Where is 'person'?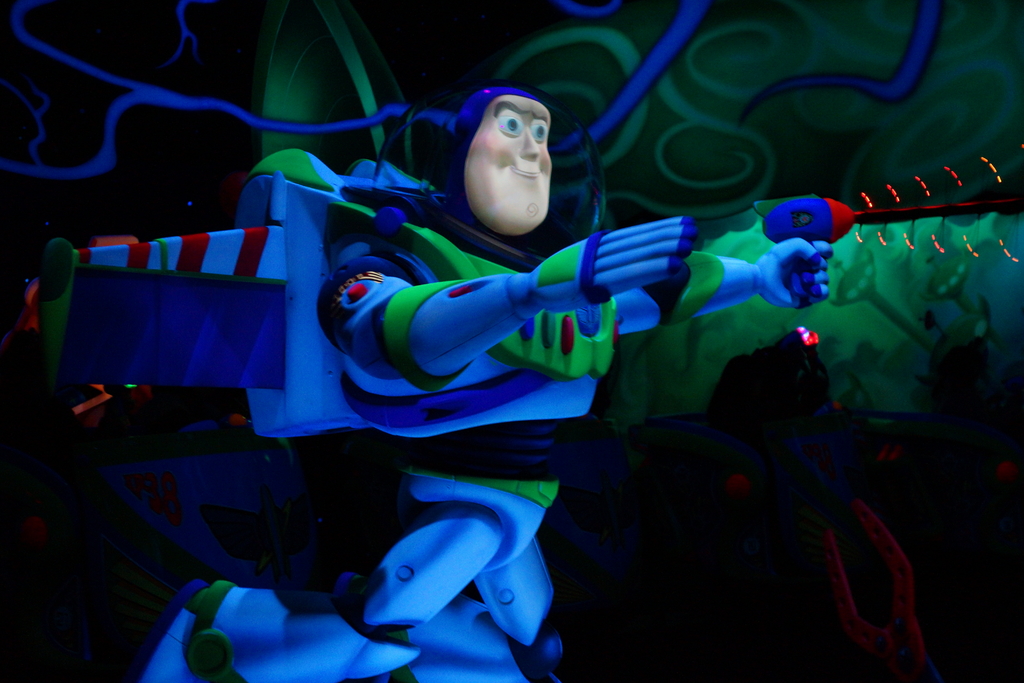
x1=192, y1=104, x2=790, y2=661.
